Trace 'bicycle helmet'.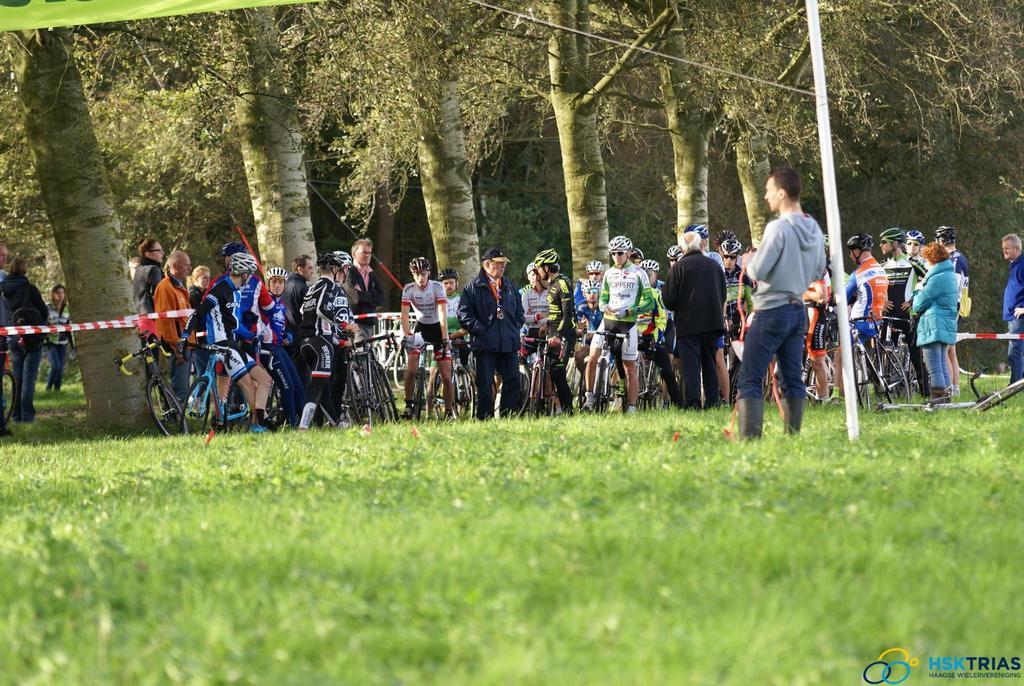
Traced to (left=880, top=225, right=901, bottom=242).
